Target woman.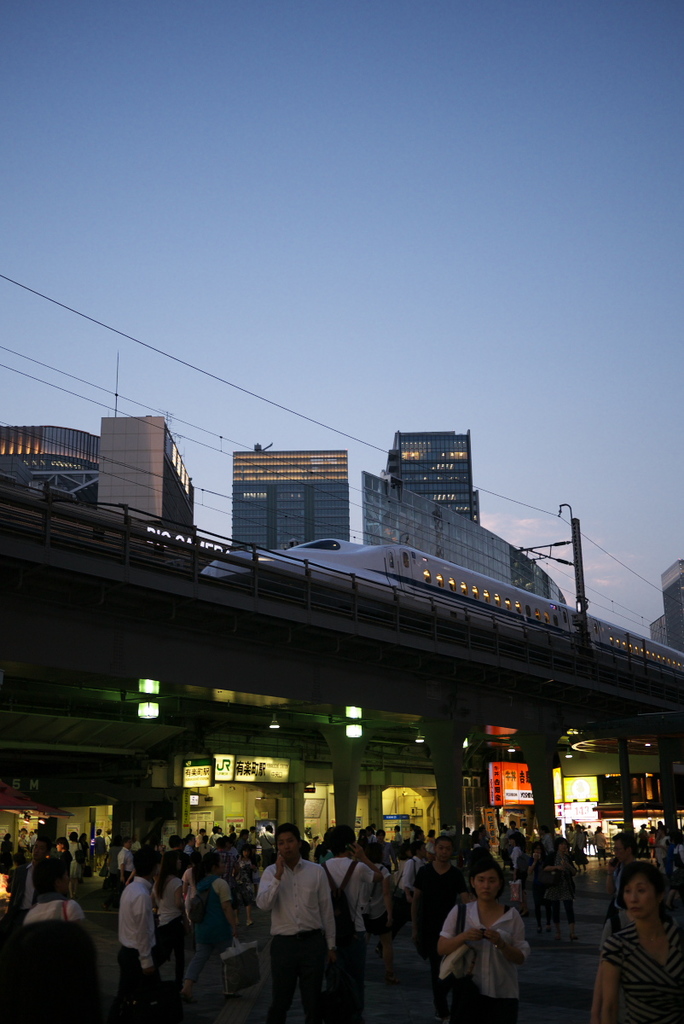
Target region: x1=47, y1=835, x2=75, y2=904.
